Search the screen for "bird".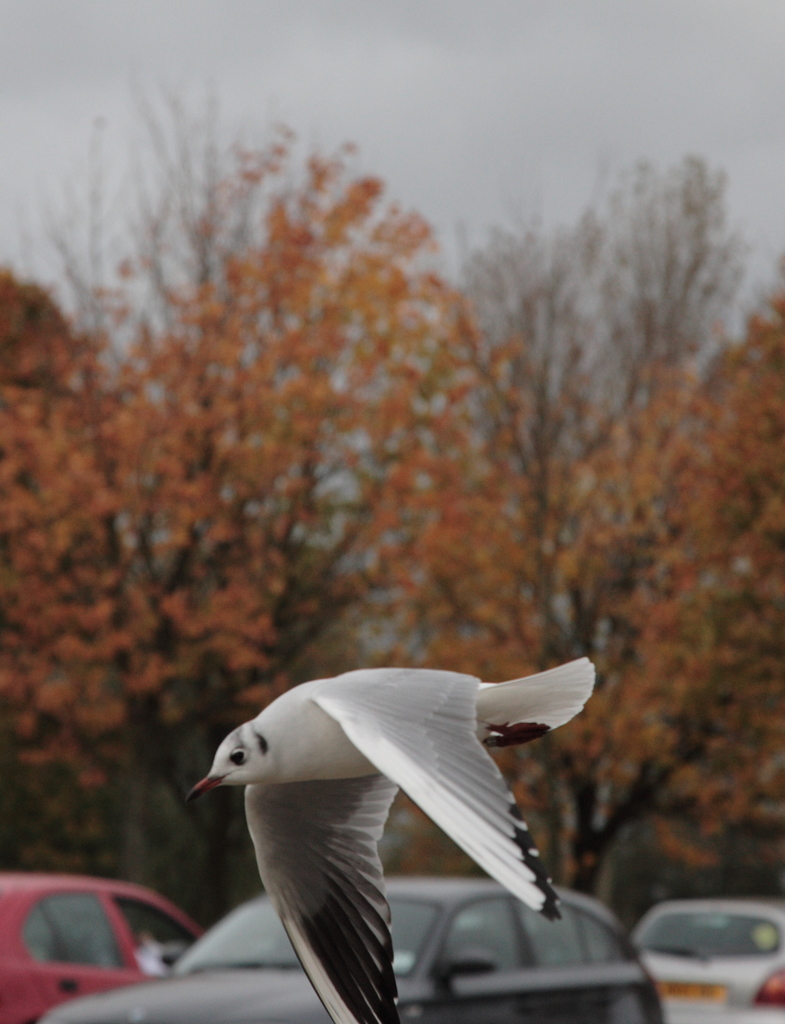
Found at [x1=177, y1=651, x2=613, y2=1009].
